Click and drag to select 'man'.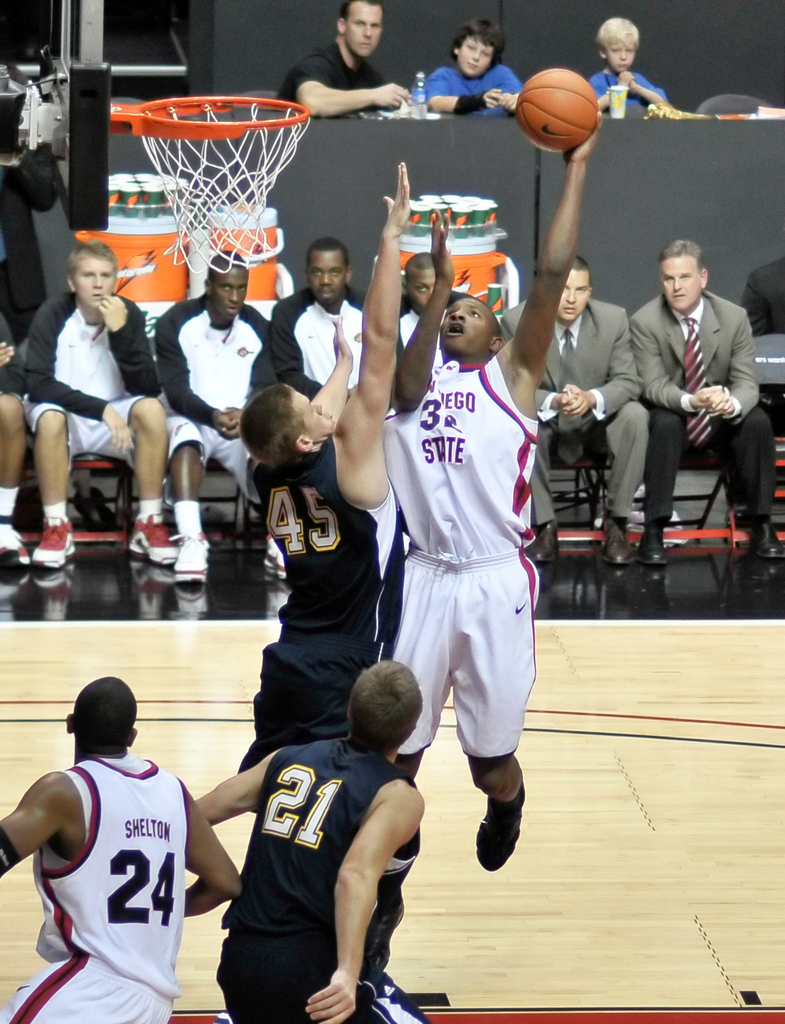
Selection: (24, 239, 159, 567).
